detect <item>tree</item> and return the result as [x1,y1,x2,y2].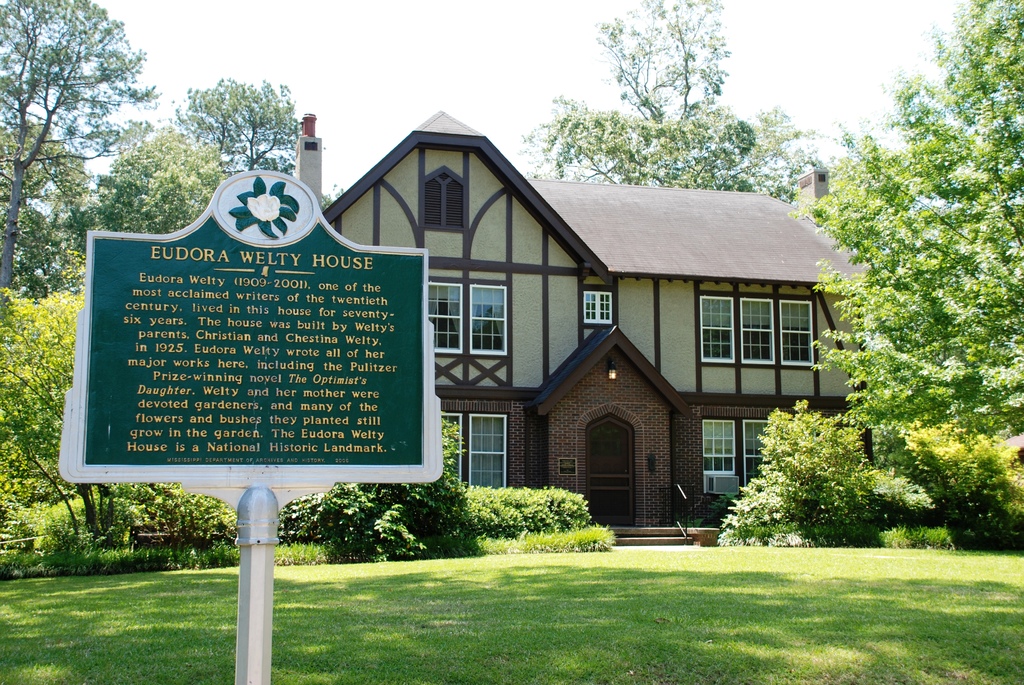
[0,286,125,549].
